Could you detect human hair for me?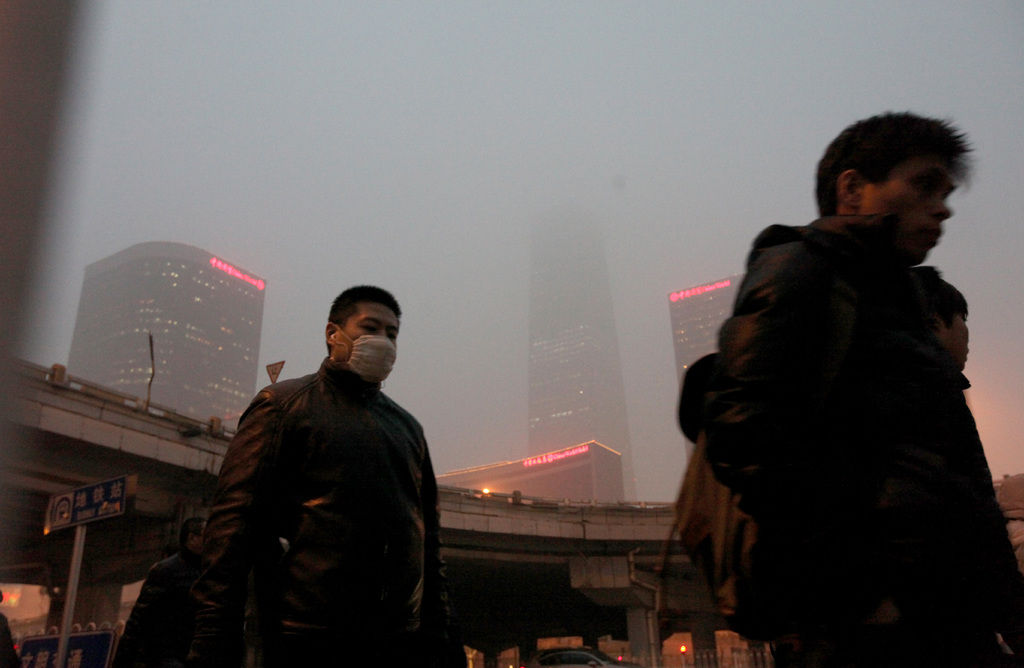
Detection result: (177,516,206,545).
